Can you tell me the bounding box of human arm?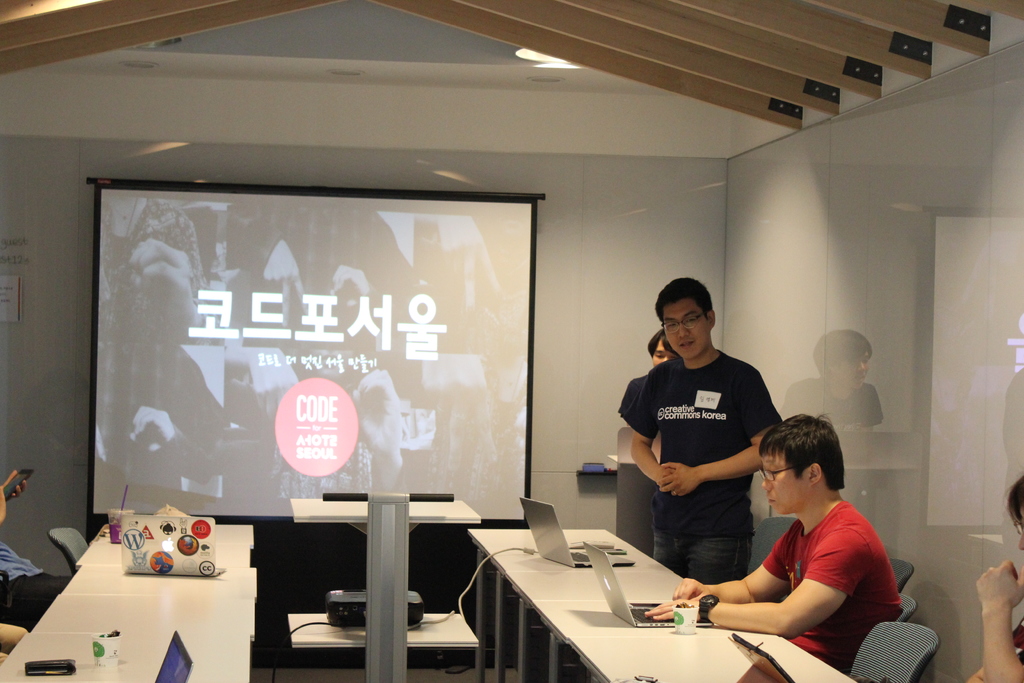
BBox(650, 367, 787, 501).
